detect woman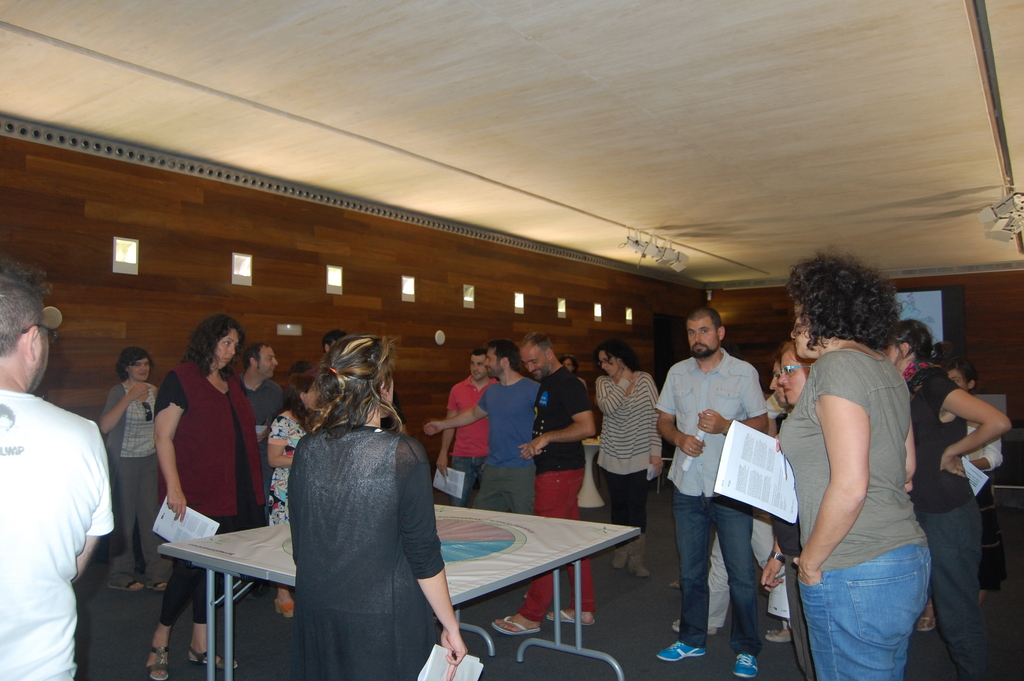
101:330:168:599
